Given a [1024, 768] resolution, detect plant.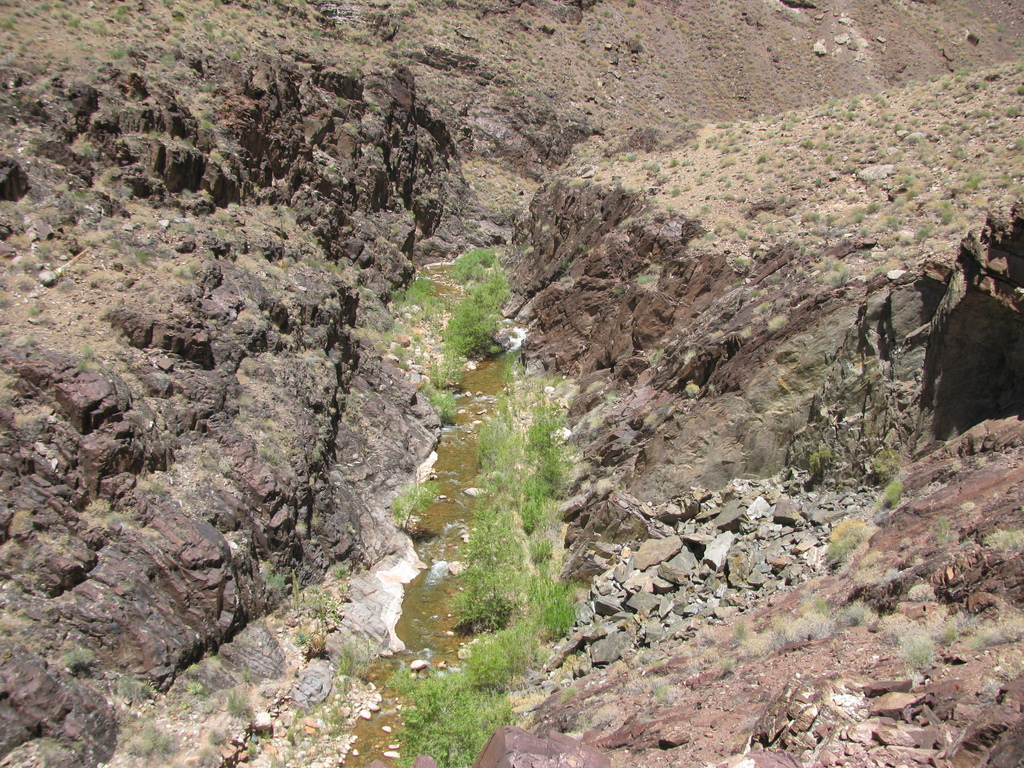
x1=659 y1=172 x2=671 y2=180.
